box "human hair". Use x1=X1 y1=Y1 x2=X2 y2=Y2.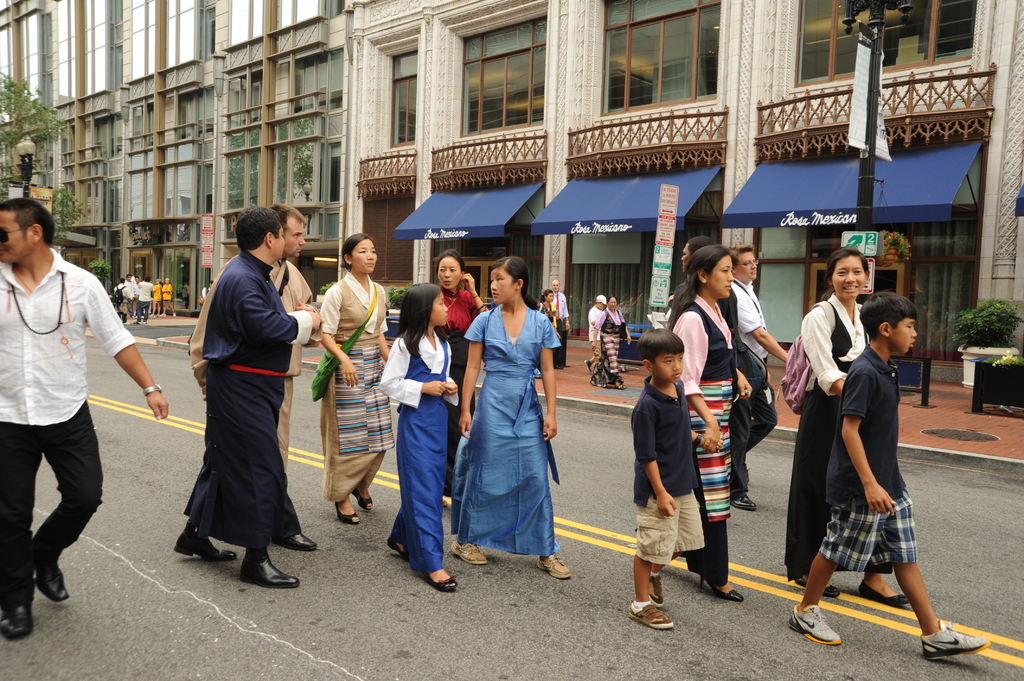
x1=232 y1=205 x2=285 y2=253.
